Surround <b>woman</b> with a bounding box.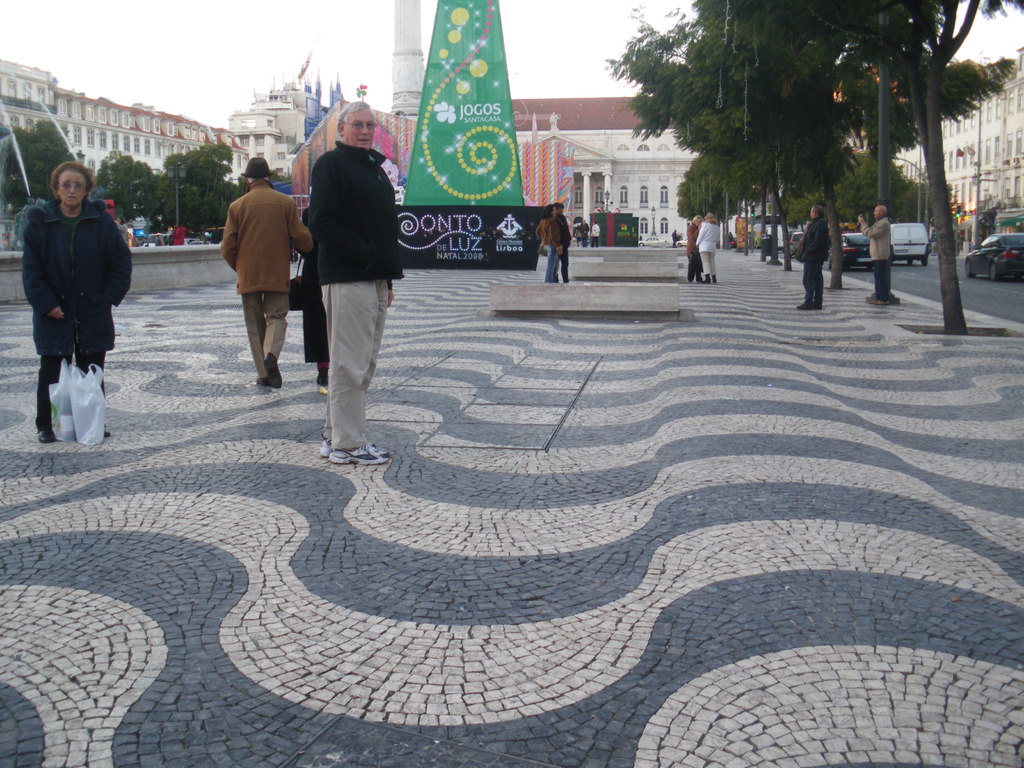
select_region(694, 209, 719, 282).
